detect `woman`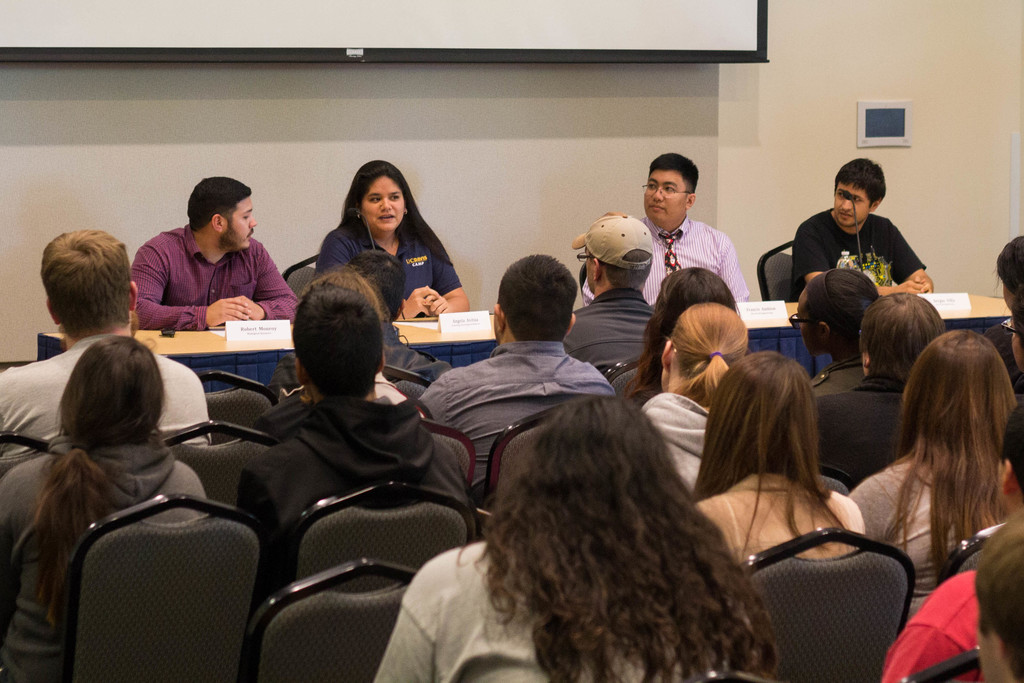
rect(612, 263, 739, 409)
